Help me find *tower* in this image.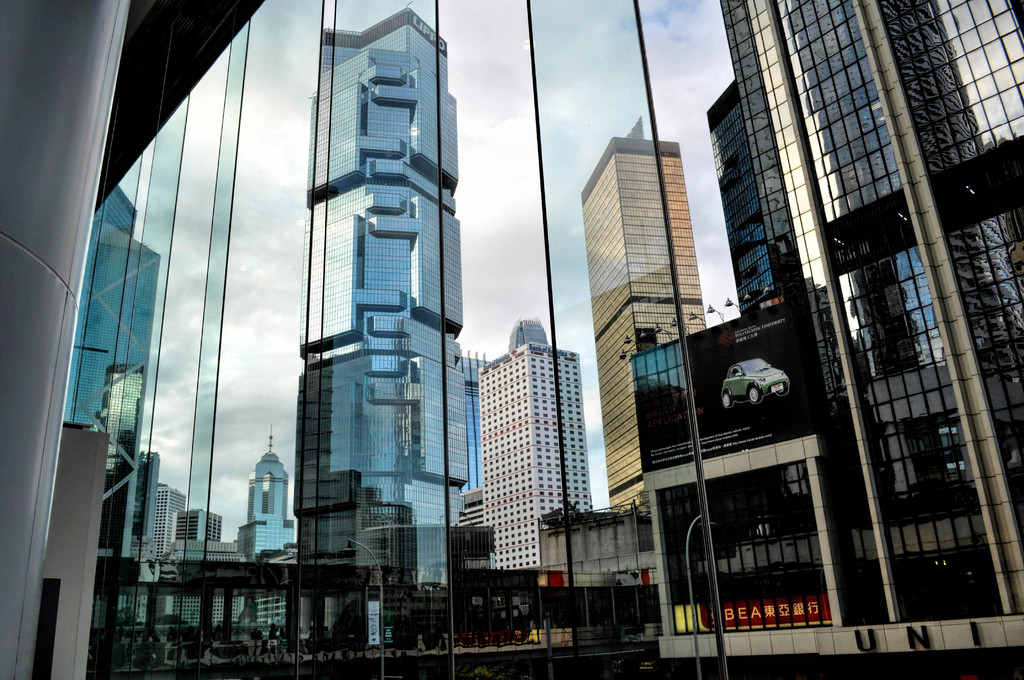
Found it: crop(142, 480, 186, 627).
